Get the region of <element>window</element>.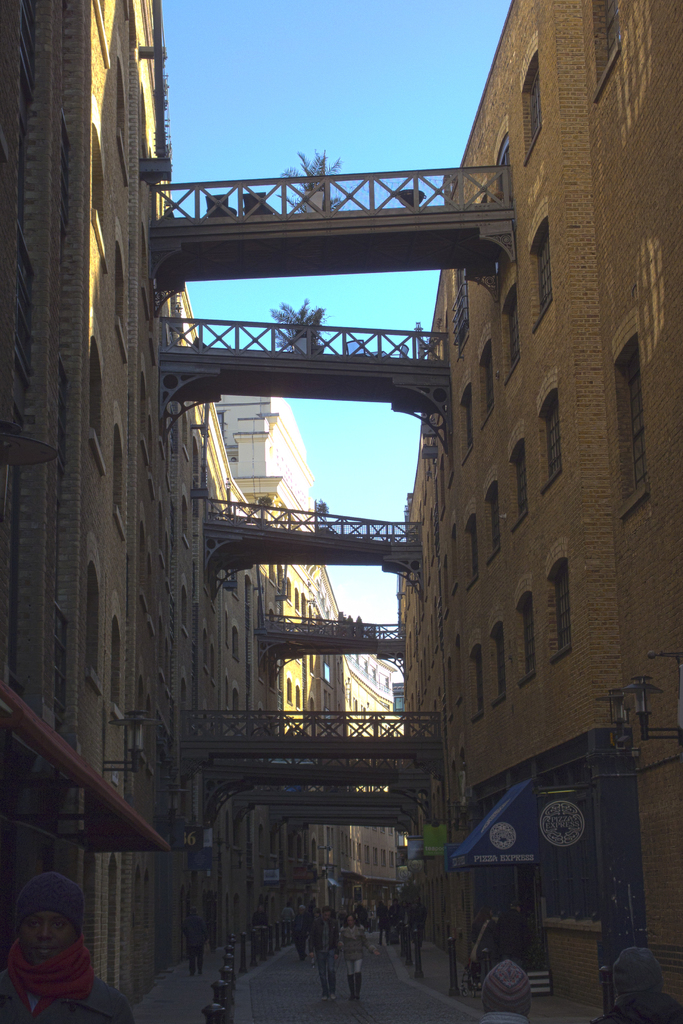
266,823,279,858.
